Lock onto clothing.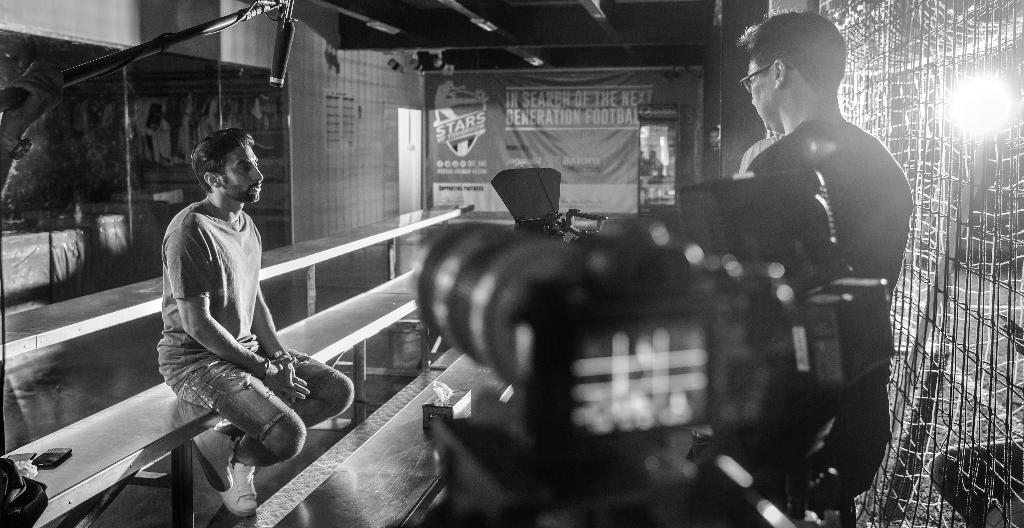
Locked: locate(740, 116, 909, 500).
